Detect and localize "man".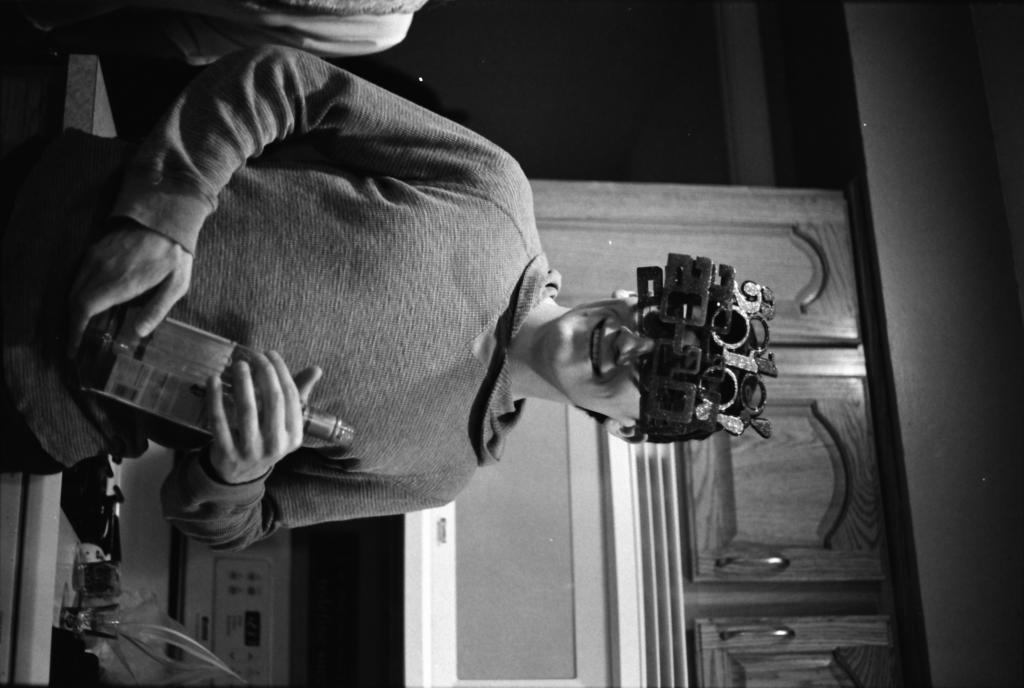
Localized at (x1=86, y1=48, x2=876, y2=621).
